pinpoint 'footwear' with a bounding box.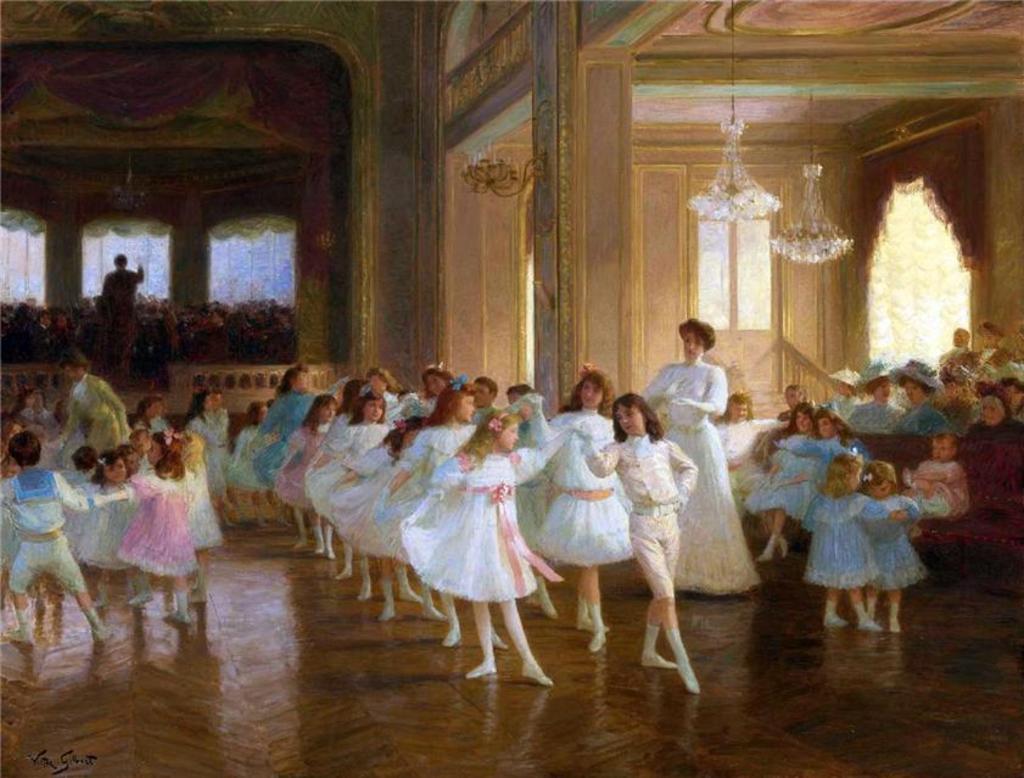
rect(538, 595, 560, 622).
